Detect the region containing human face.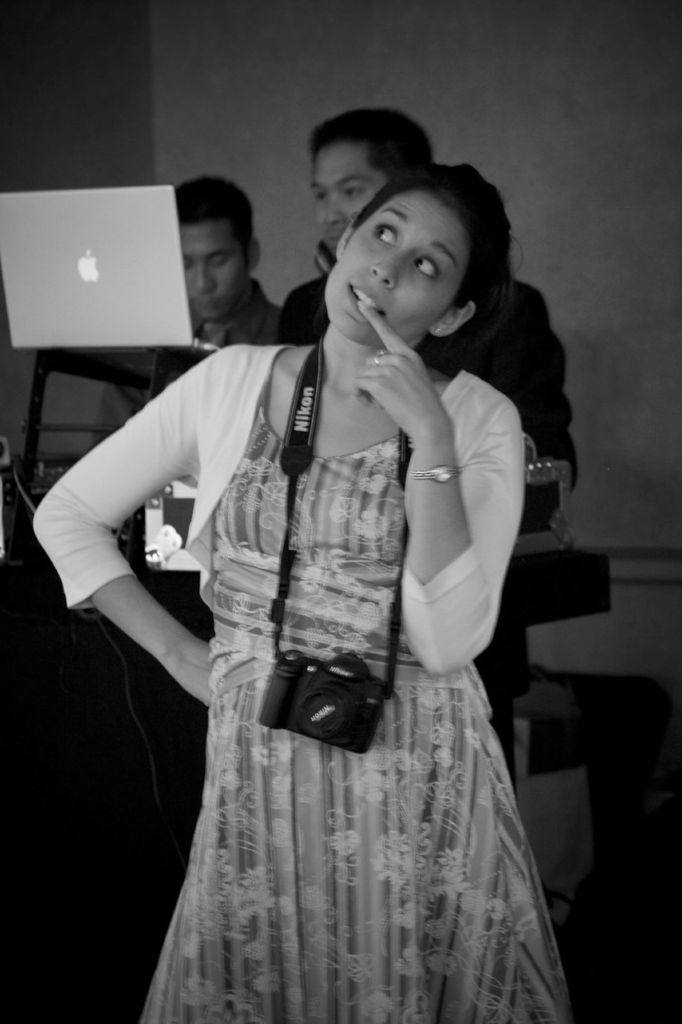
<box>322,189,472,347</box>.
